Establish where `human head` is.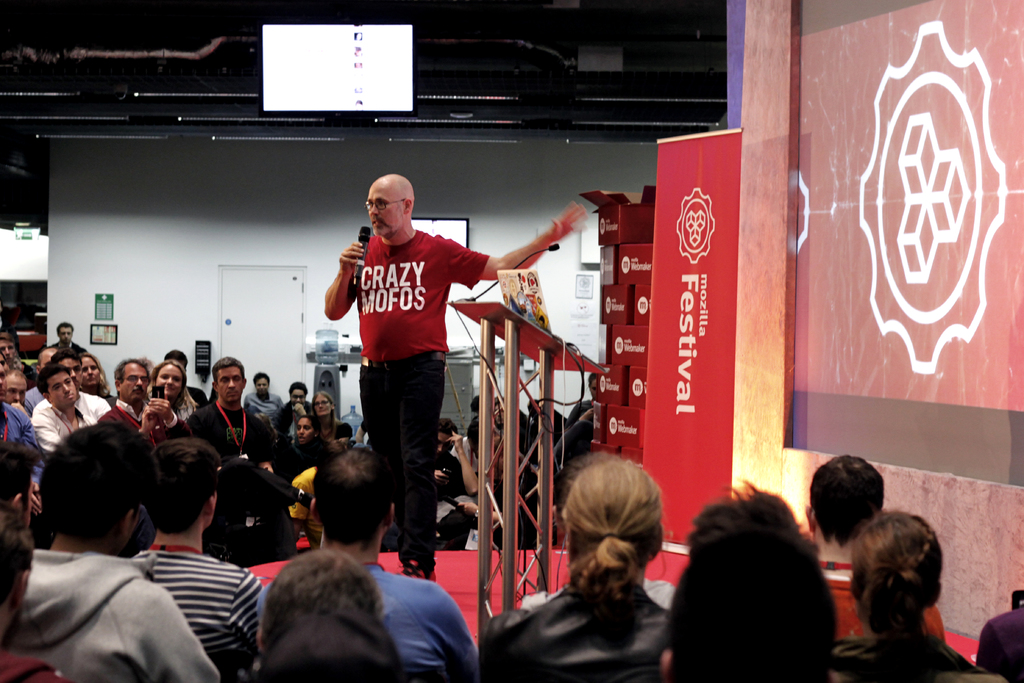
Established at (left=436, top=416, right=462, bottom=456).
